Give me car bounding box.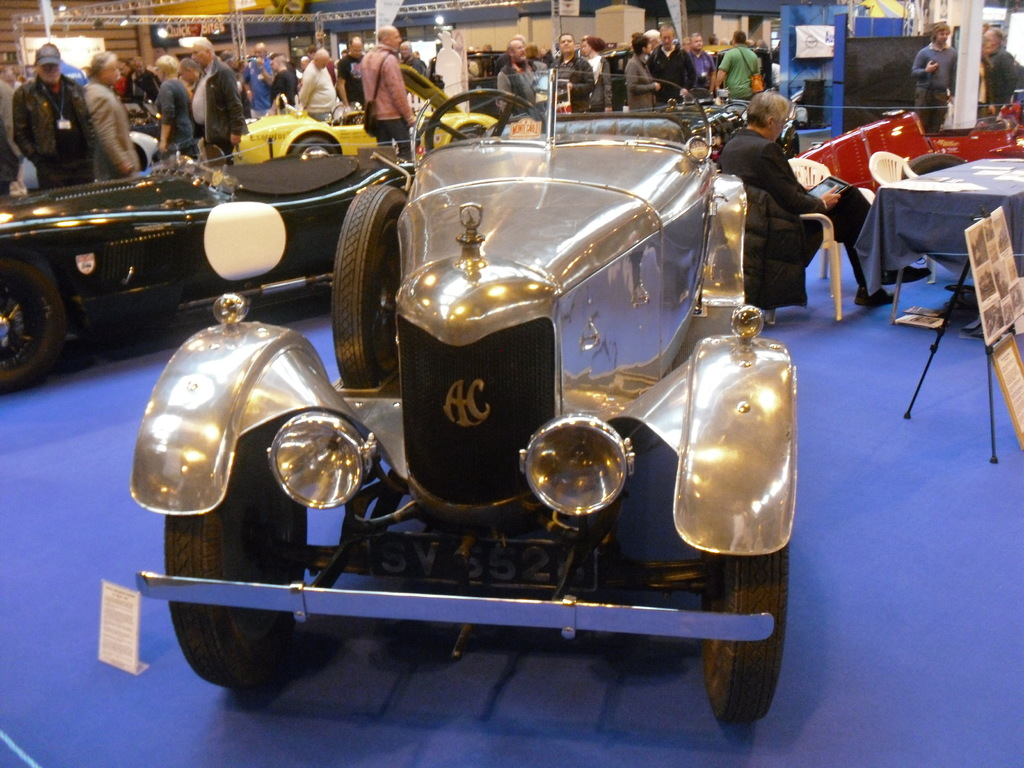
crop(556, 50, 632, 111).
